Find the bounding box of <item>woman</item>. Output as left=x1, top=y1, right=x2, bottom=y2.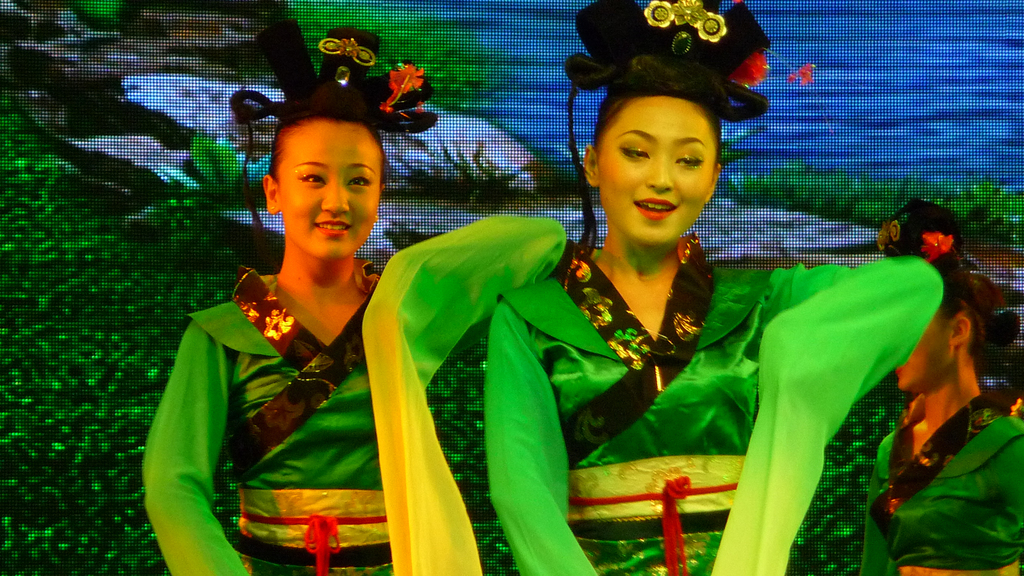
left=143, top=93, right=435, bottom=572.
